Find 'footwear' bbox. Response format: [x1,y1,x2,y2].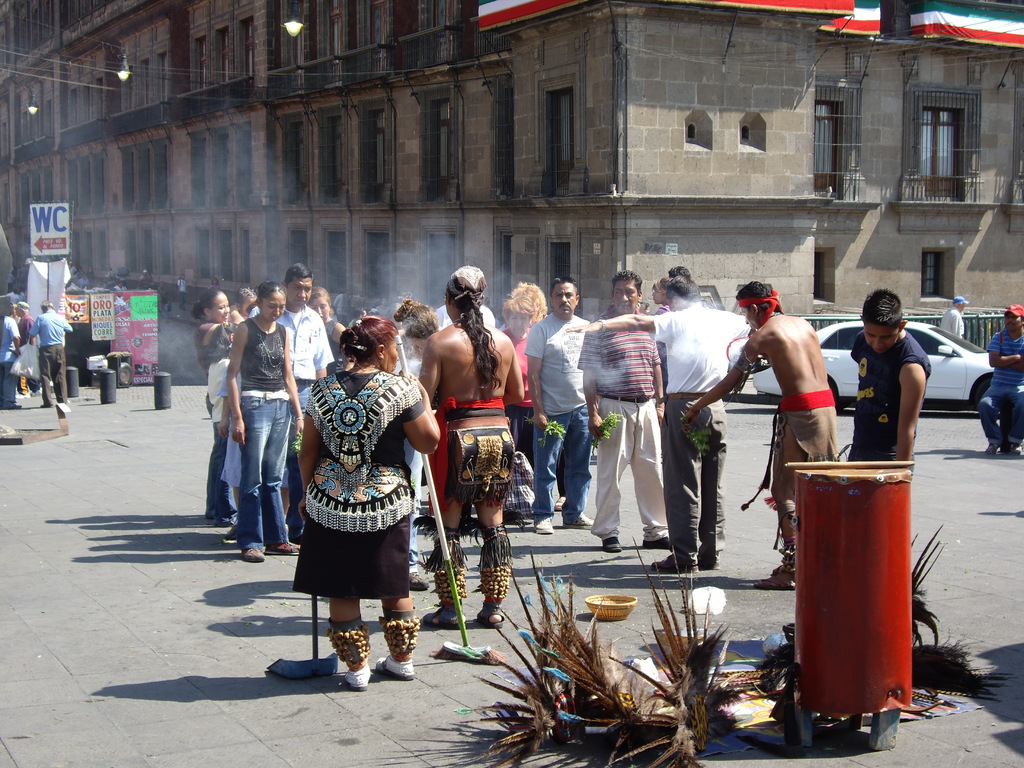
[554,496,563,511].
